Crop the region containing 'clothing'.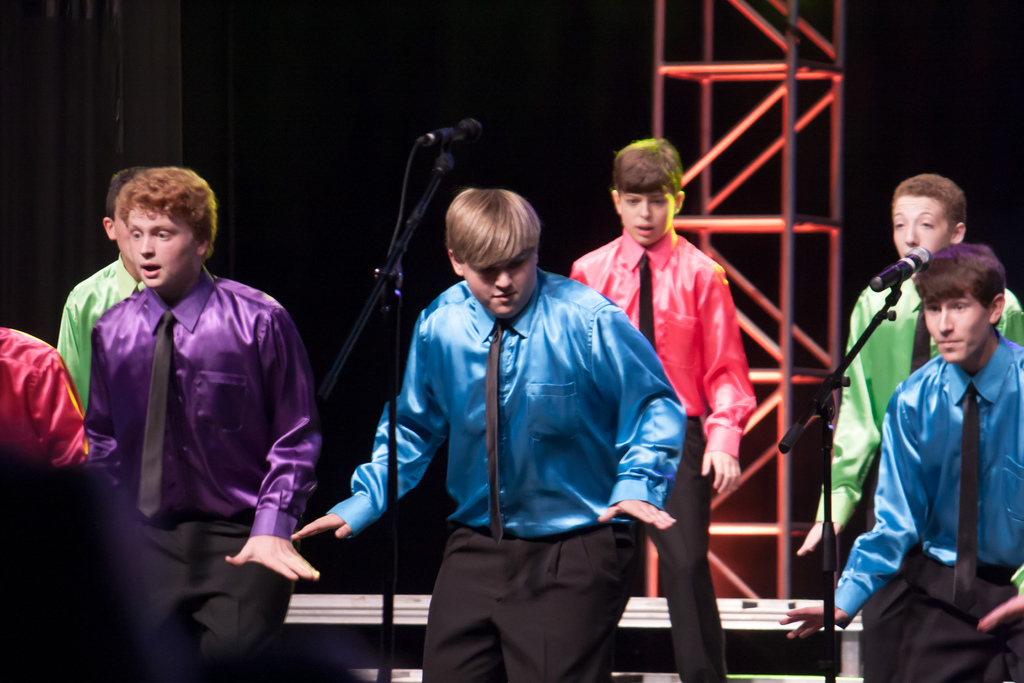
Crop region: Rect(807, 272, 1020, 570).
